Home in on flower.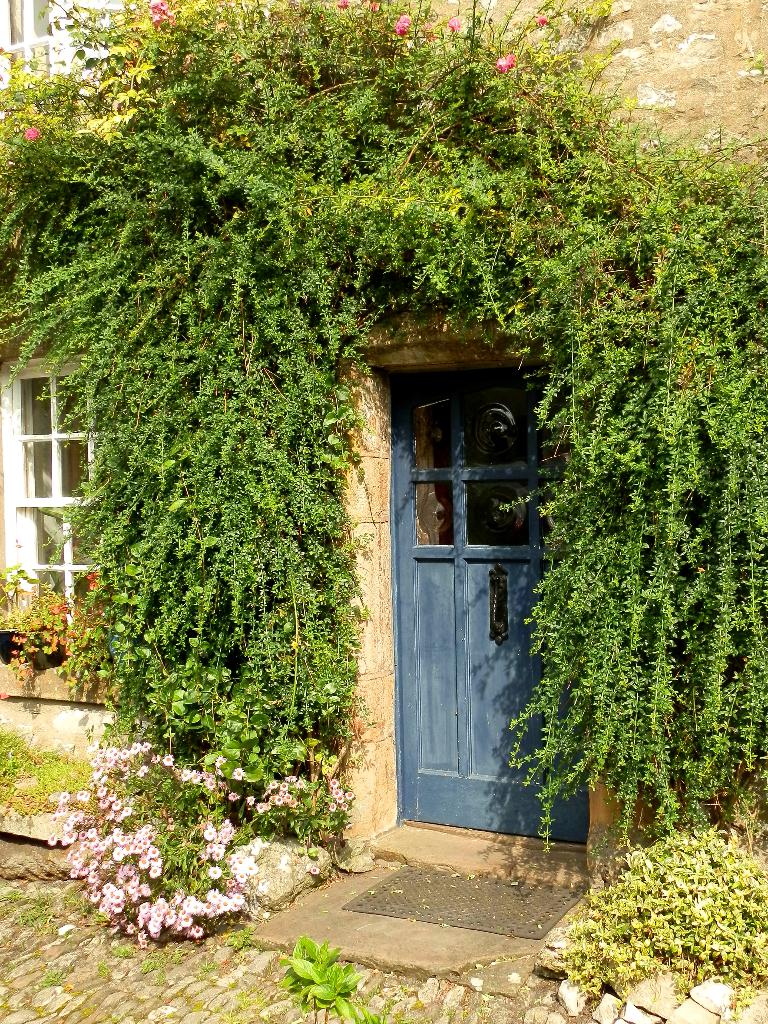
Homed in at box(24, 125, 38, 143).
